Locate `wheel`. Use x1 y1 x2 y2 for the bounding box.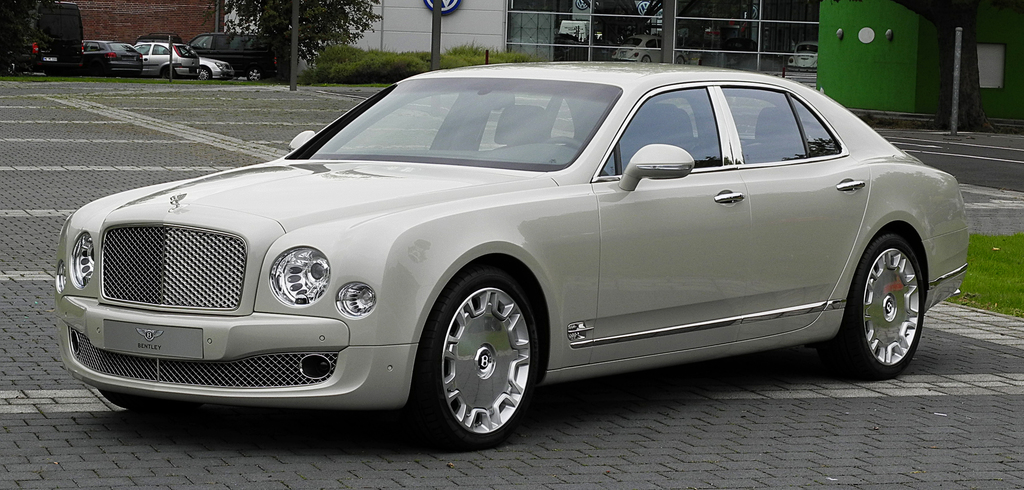
200 68 211 78.
